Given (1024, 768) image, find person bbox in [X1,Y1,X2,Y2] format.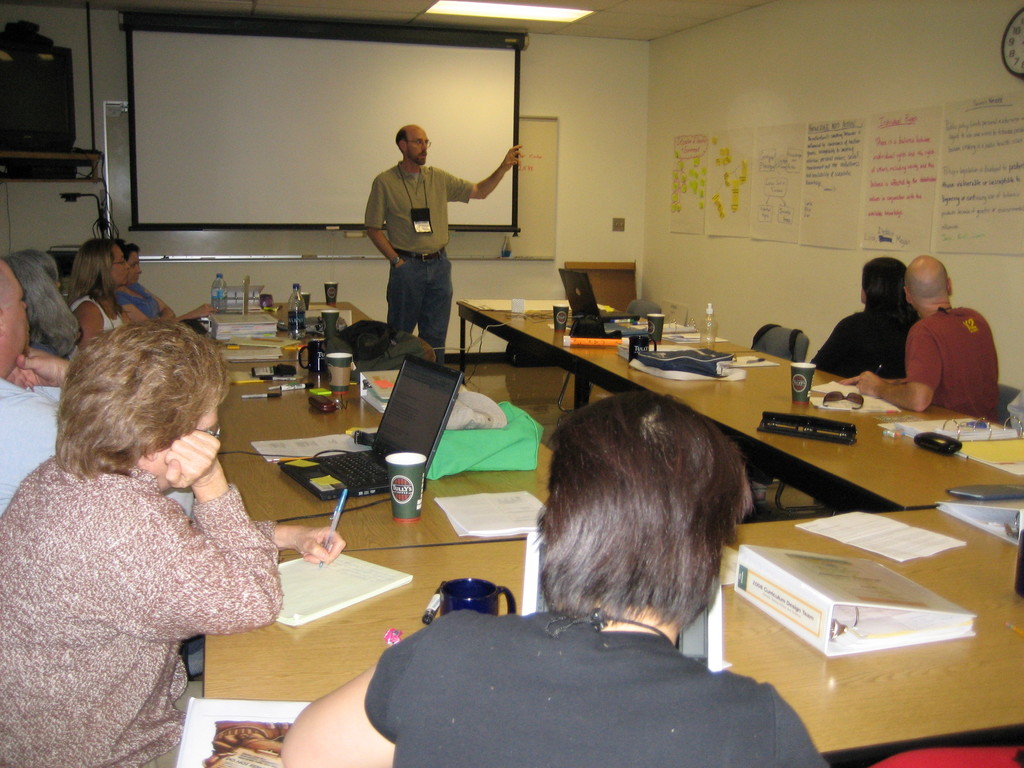
[0,321,346,767].
